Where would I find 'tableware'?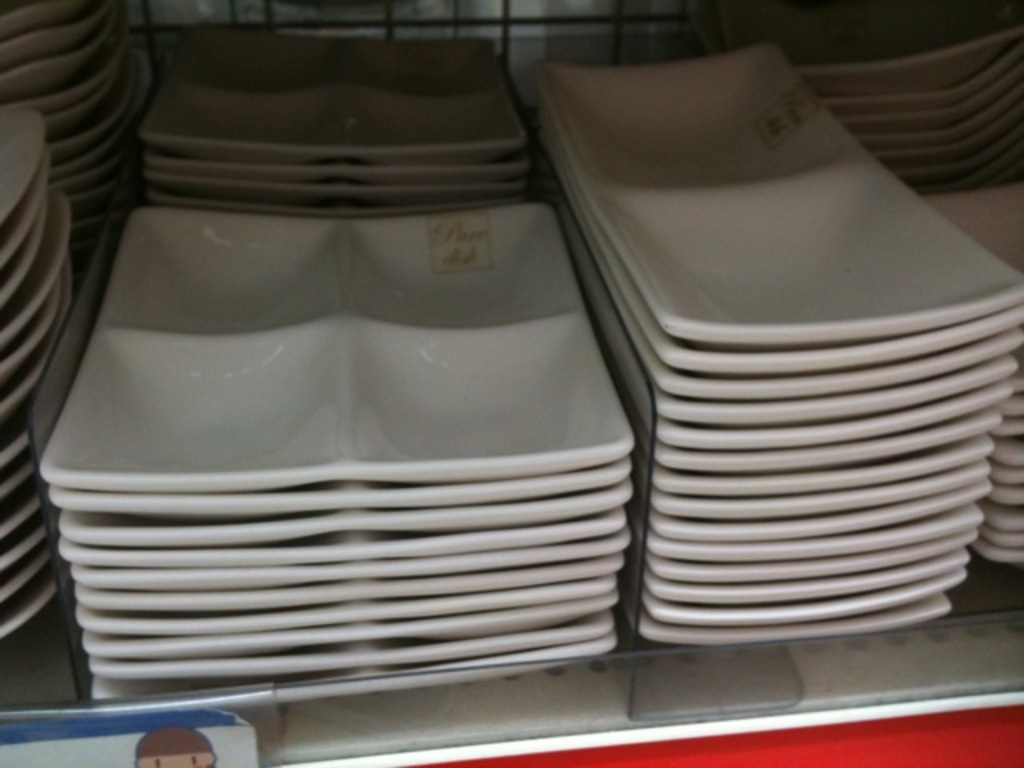
At {"x1": 46, "y1": 195, "x2": 642, "y2": 482}.
